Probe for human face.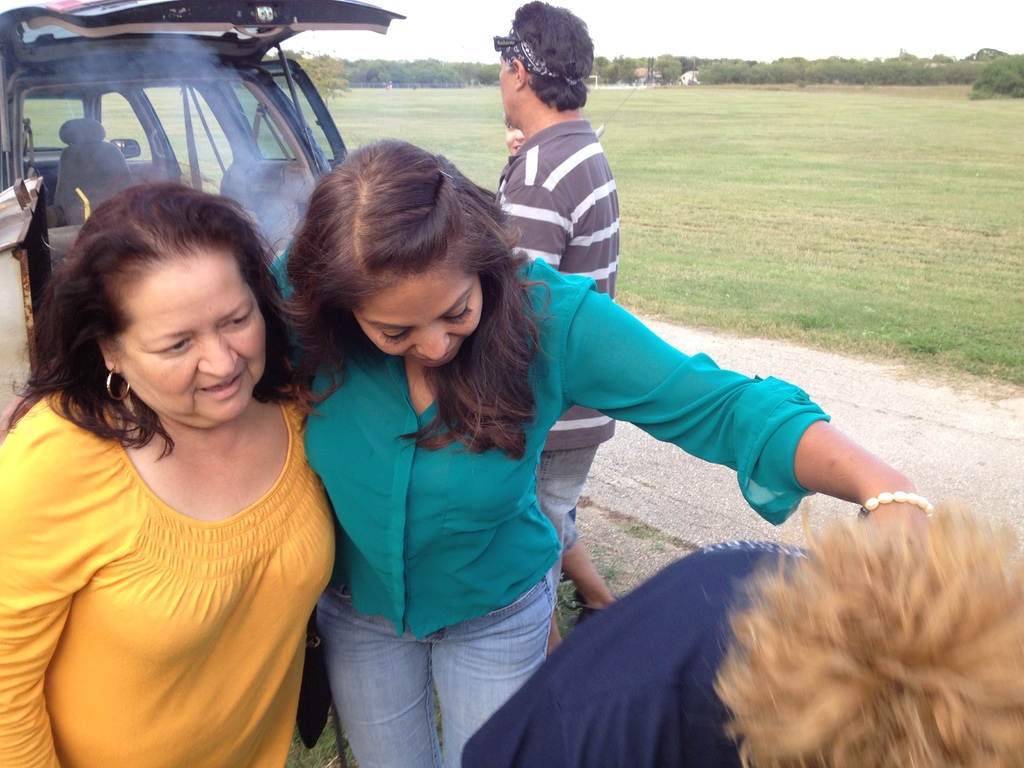
Probe result: bbox=(361, 287, 483, 367).
